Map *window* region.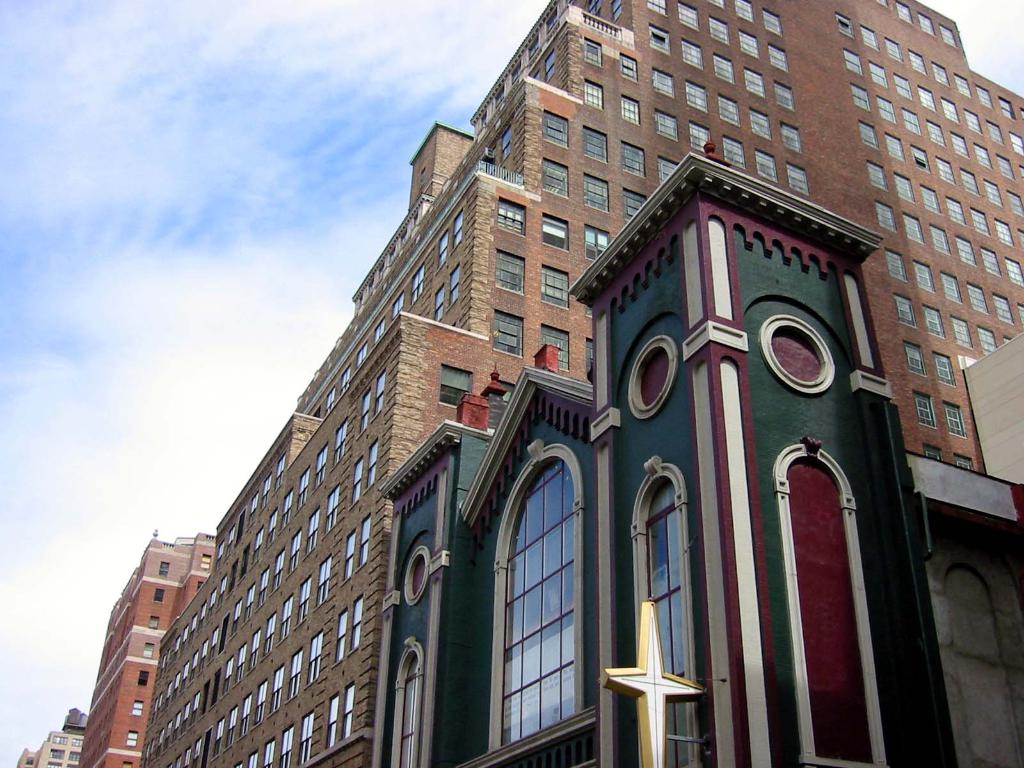
Mapped to x1=201 y1=553 x2=213 y2=572.
